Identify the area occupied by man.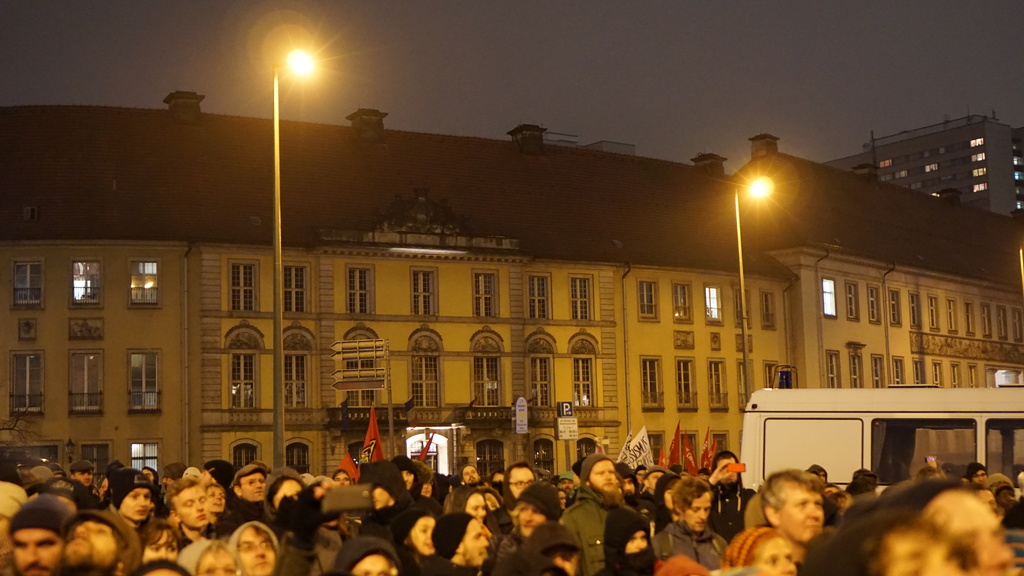
Area: [561,467,575,497].
